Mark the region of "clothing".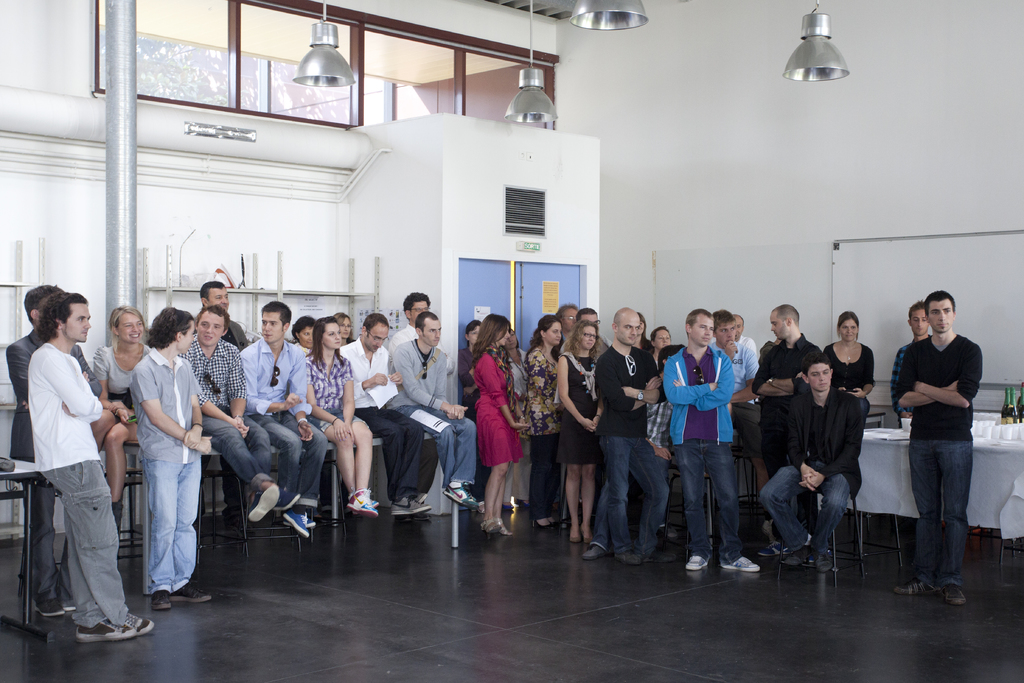
Region: rect(895, 334, 931, 429).
